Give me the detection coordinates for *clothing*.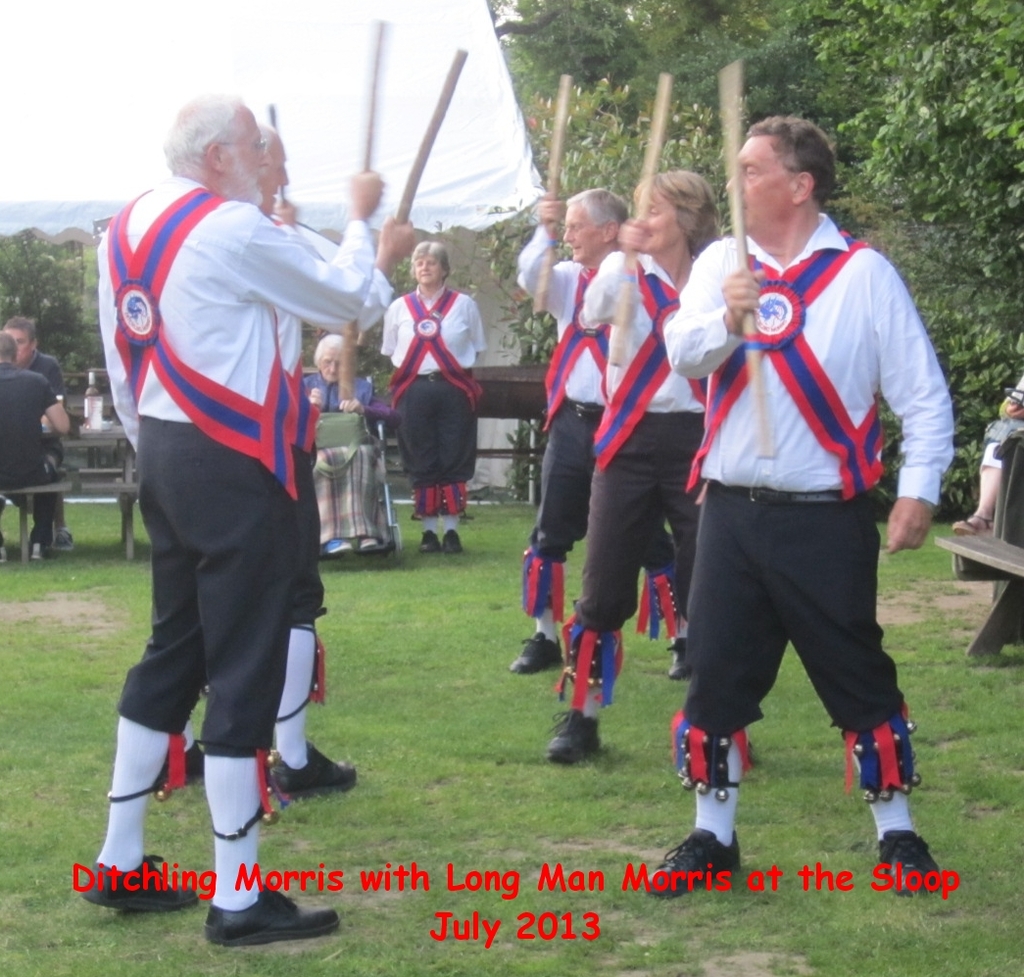
crop(573, 248, 715, 643).
